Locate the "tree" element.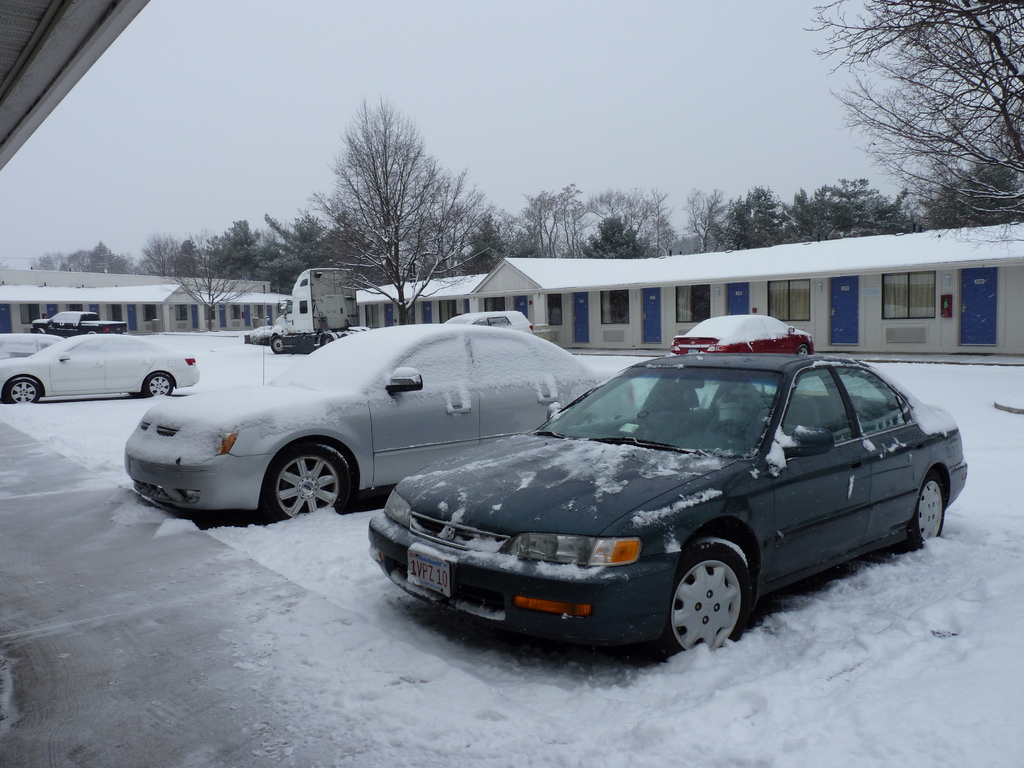
Element bbox: box(30, 250, 60, 269).
